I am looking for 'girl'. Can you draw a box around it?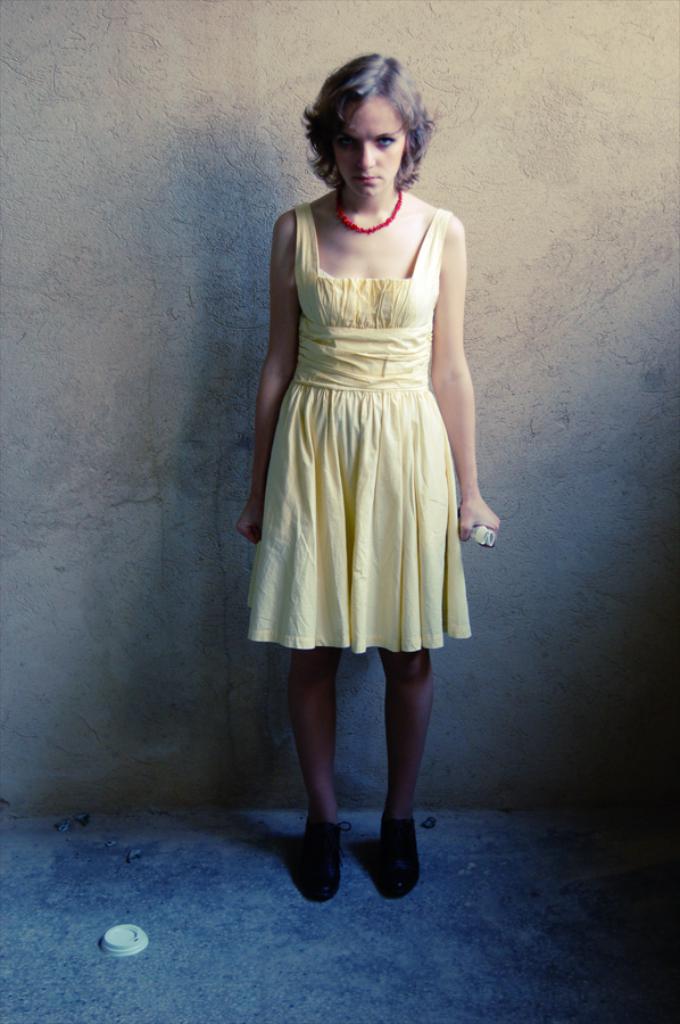
Sure, the bounding box is [239, 46, 503, 905].
